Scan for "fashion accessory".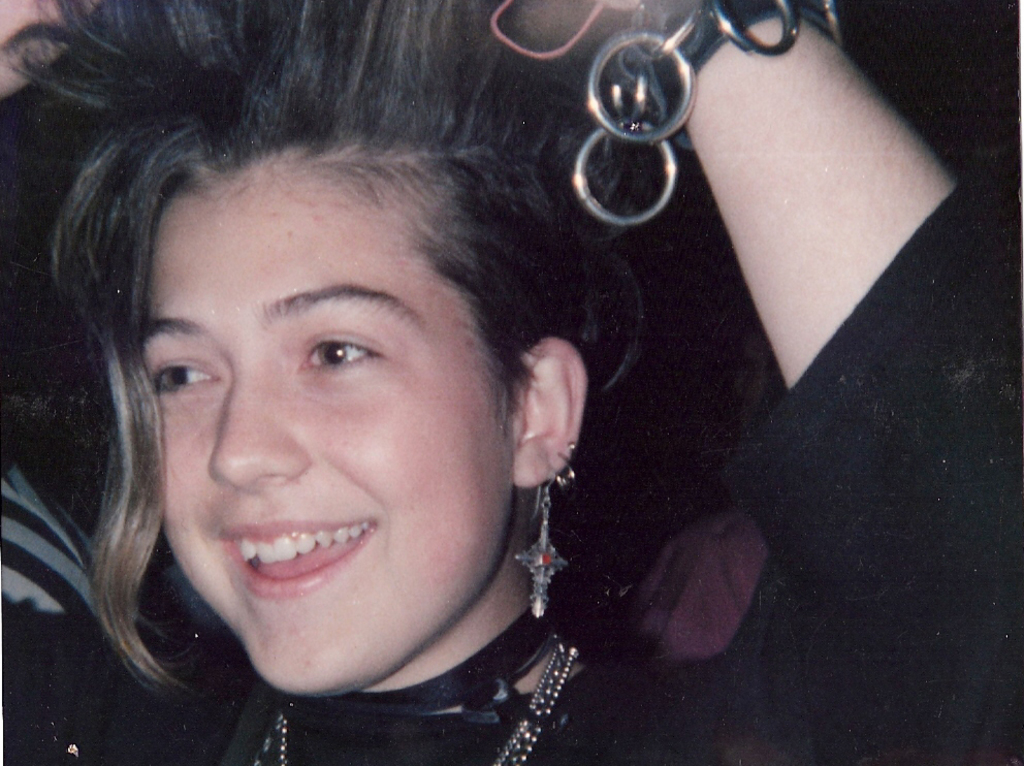
Scan result: [513, 458, 571, 621].
